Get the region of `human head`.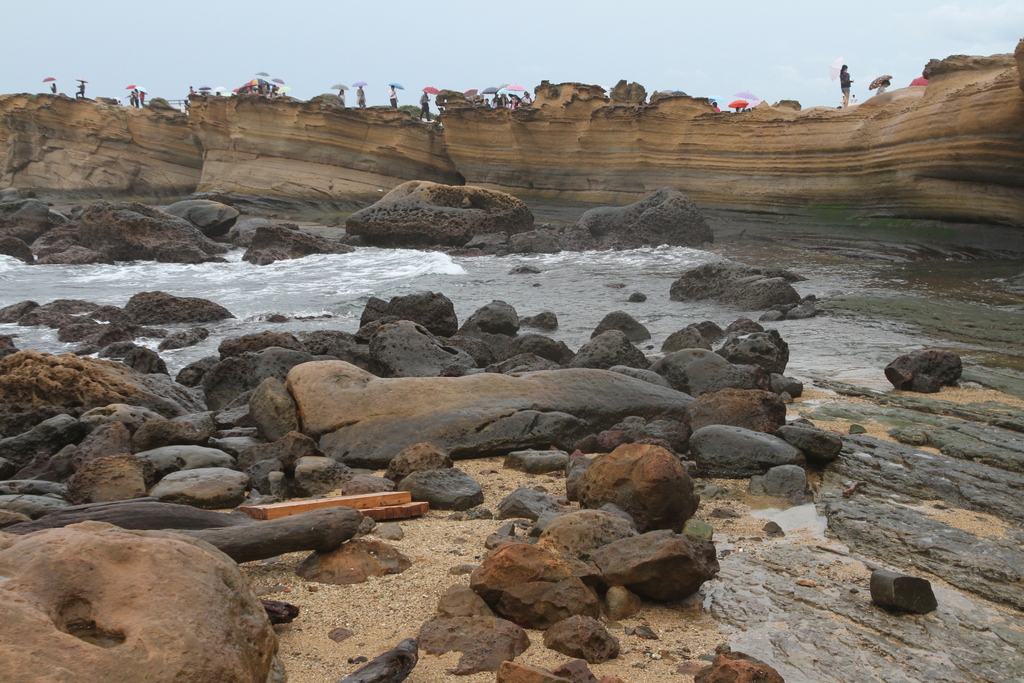
(389, 84, 400, 92).
